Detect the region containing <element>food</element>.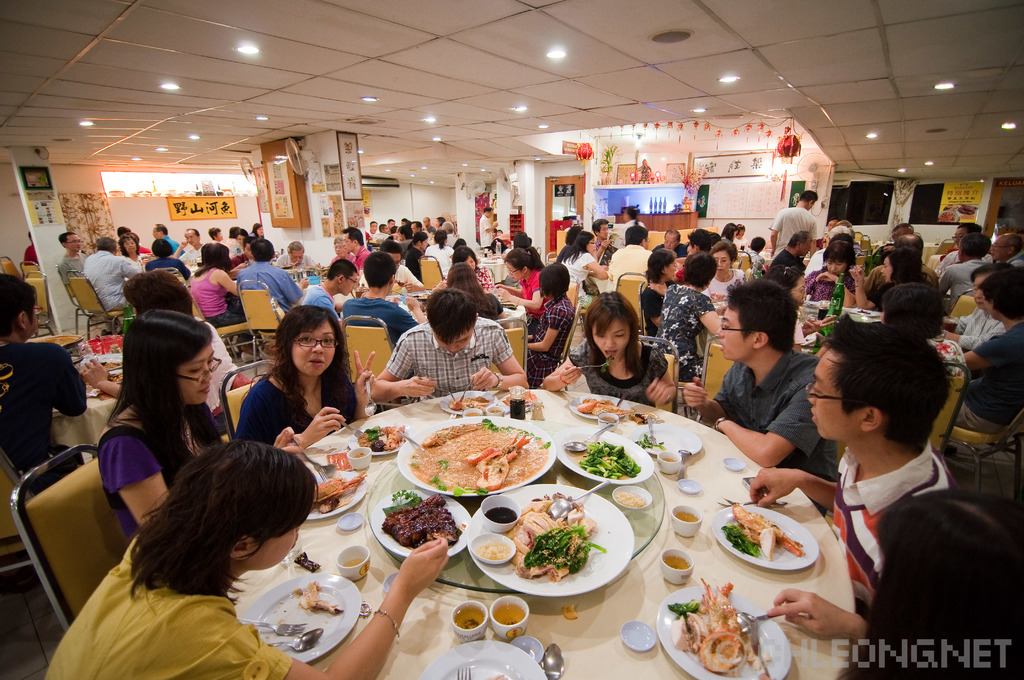
[x1=411, y1=291, x2=428, y2=300].
